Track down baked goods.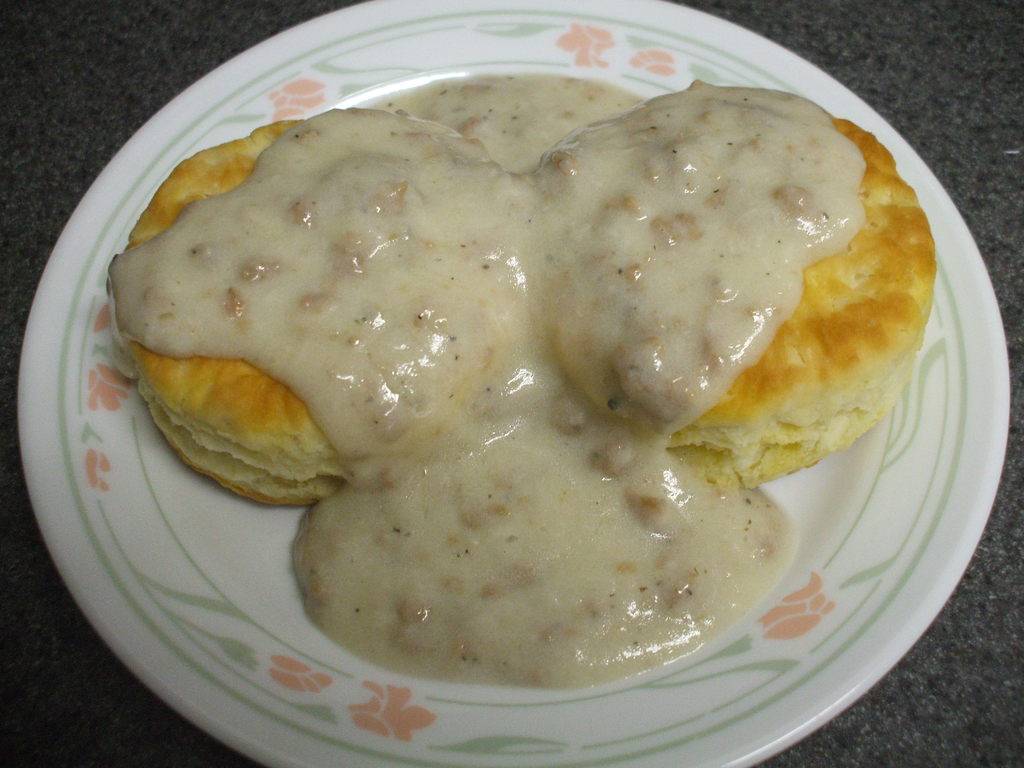
Tracked to crop(555, 115, 938, 489).
